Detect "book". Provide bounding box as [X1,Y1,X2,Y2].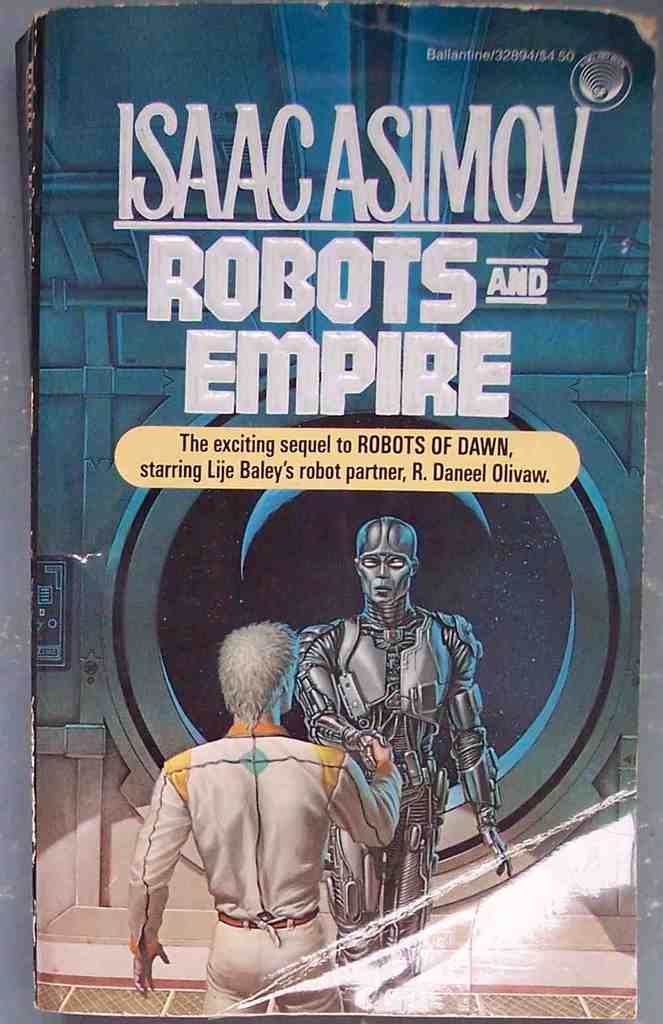
[24,15,629,982].
